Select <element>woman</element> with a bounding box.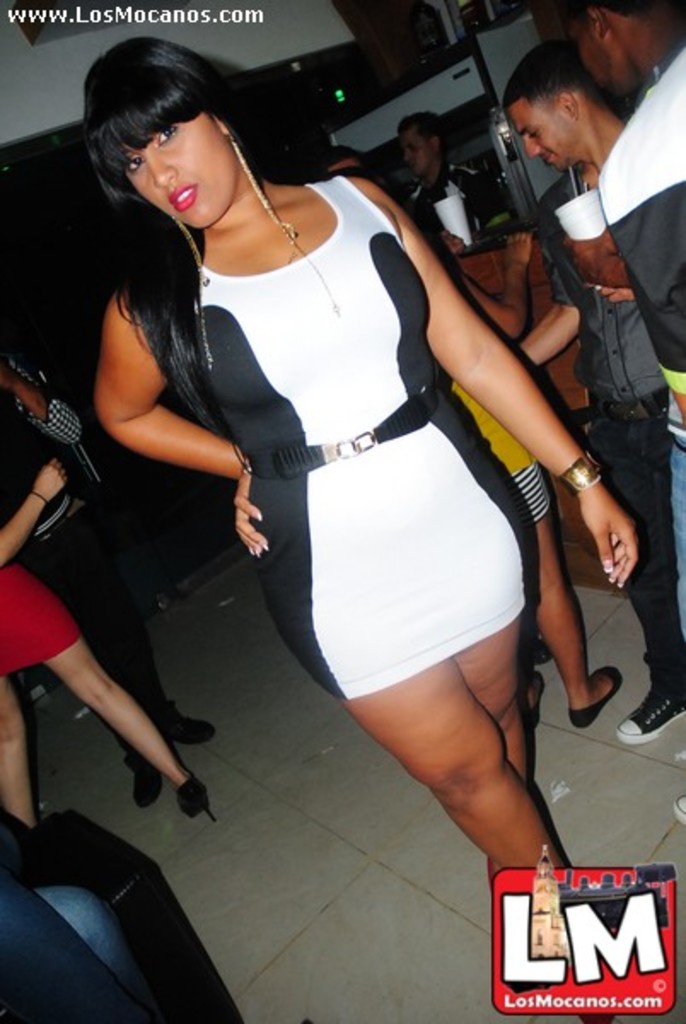
(0, 451, 218, 829).
